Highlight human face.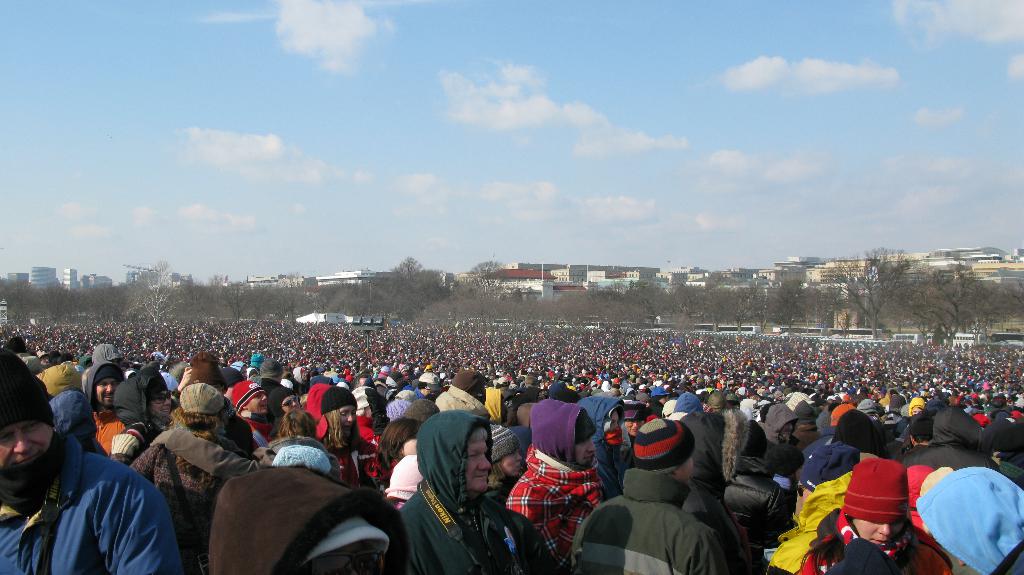
Highlighted region: <region>245, 391, 270, 417</region>.
